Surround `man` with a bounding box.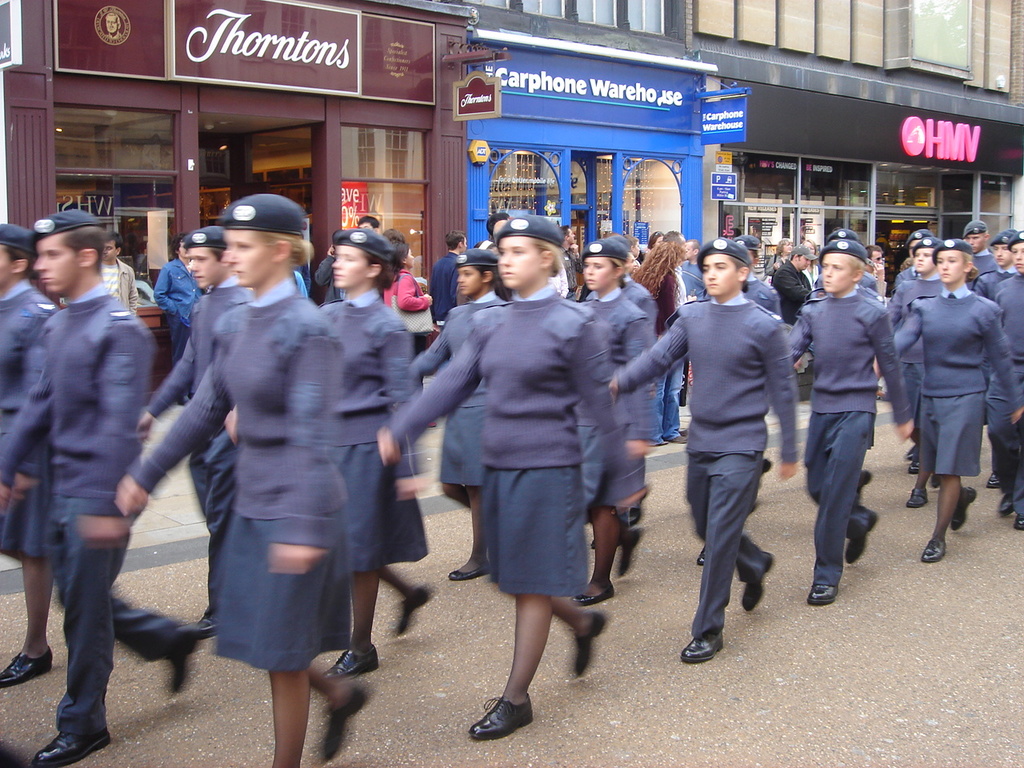
x1=1002, y1=234, x2=1023, y2=528.
